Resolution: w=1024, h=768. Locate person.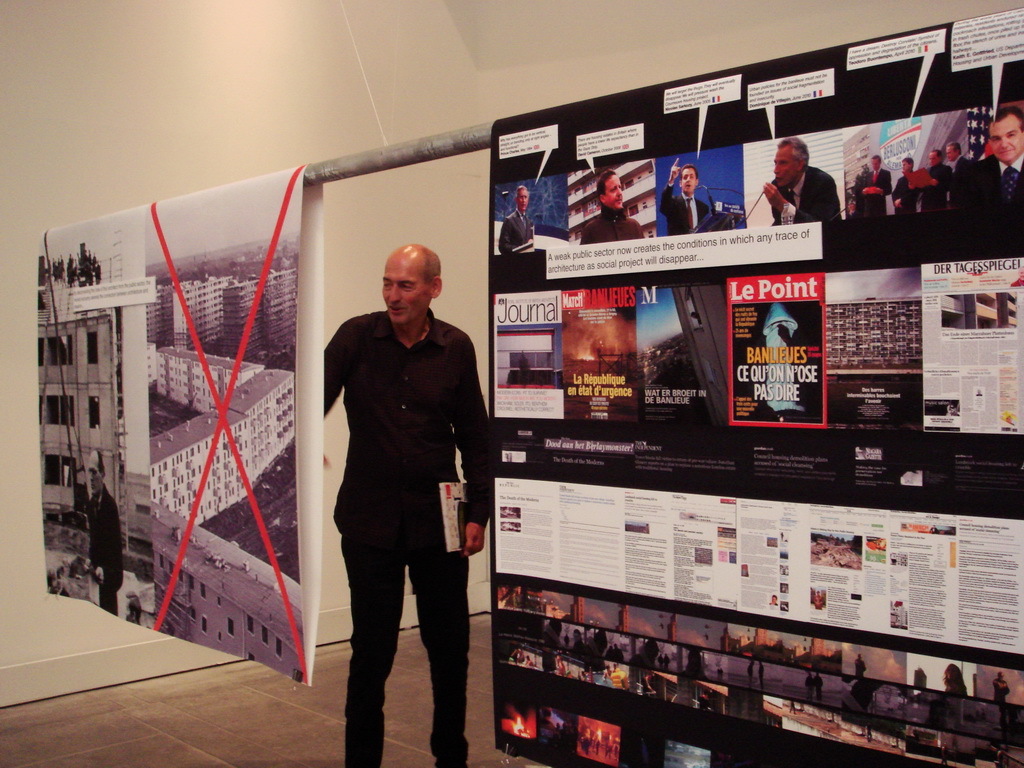
<bbox>917, 152, 952, 214</bbox>.
